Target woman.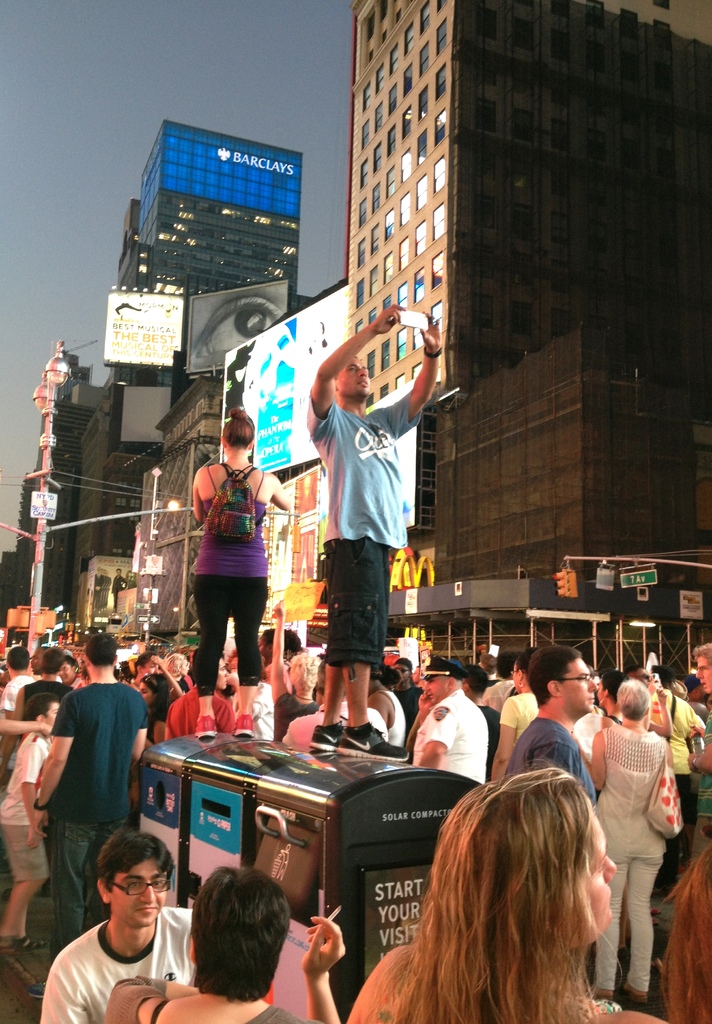
Target region: [597, 671, 628, 728].
